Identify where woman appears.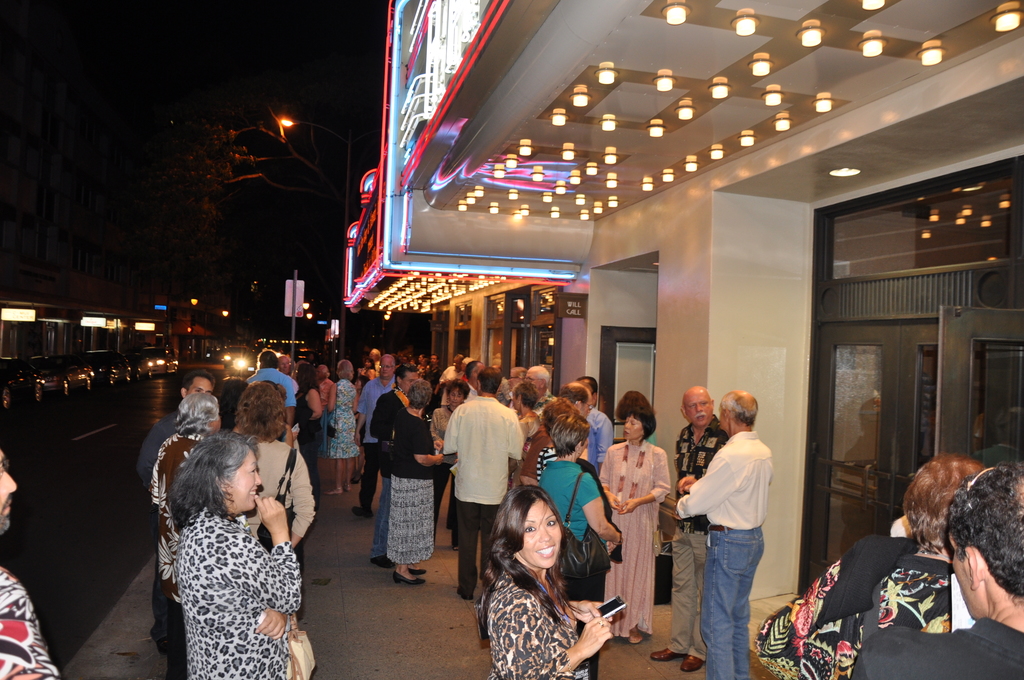
Appears at select_region(508, 382, 540, 480).
